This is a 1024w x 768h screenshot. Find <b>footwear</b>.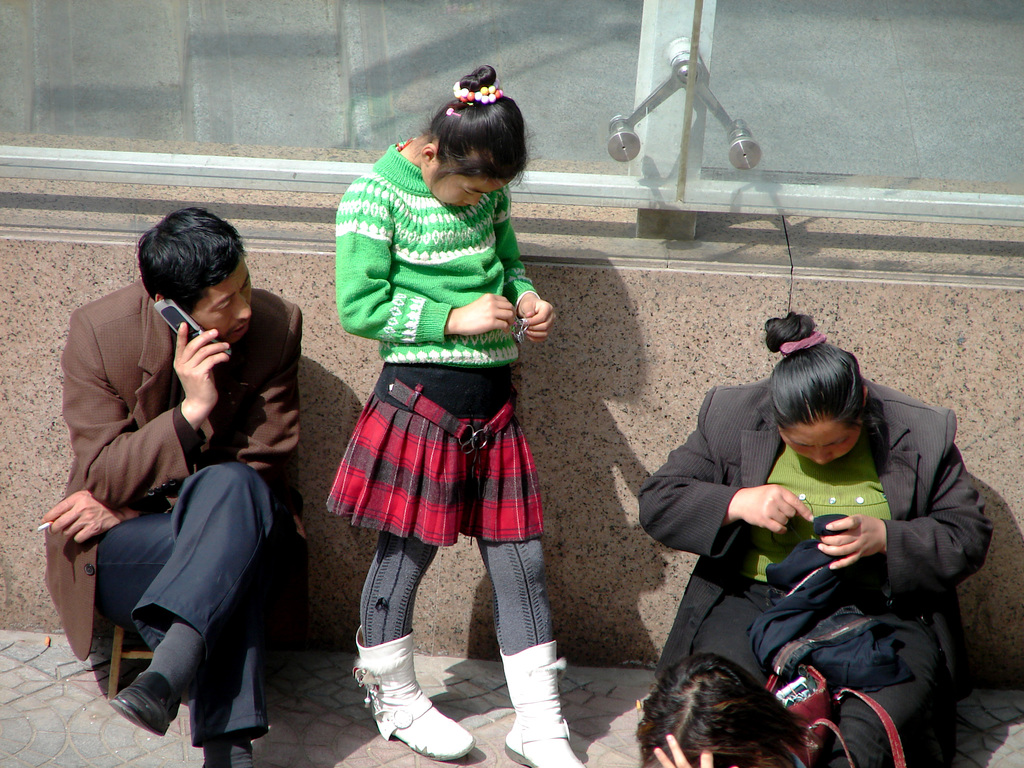
Bounding box: l=351, t=634, r=435, b=761.
